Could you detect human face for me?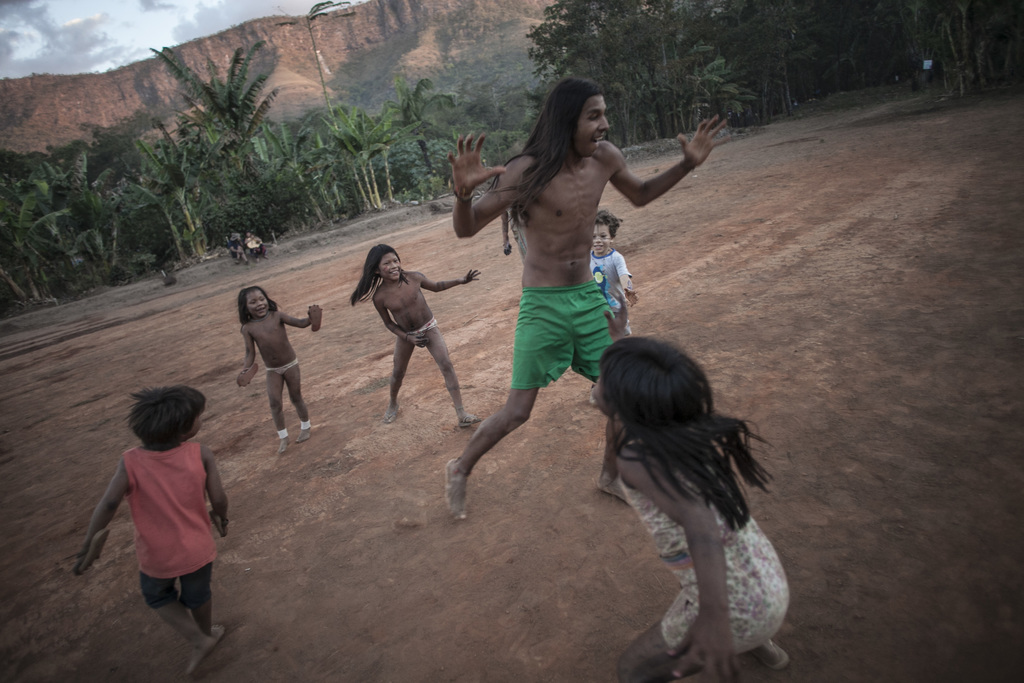
Detection result: detection(378, 252, 402, 285).
